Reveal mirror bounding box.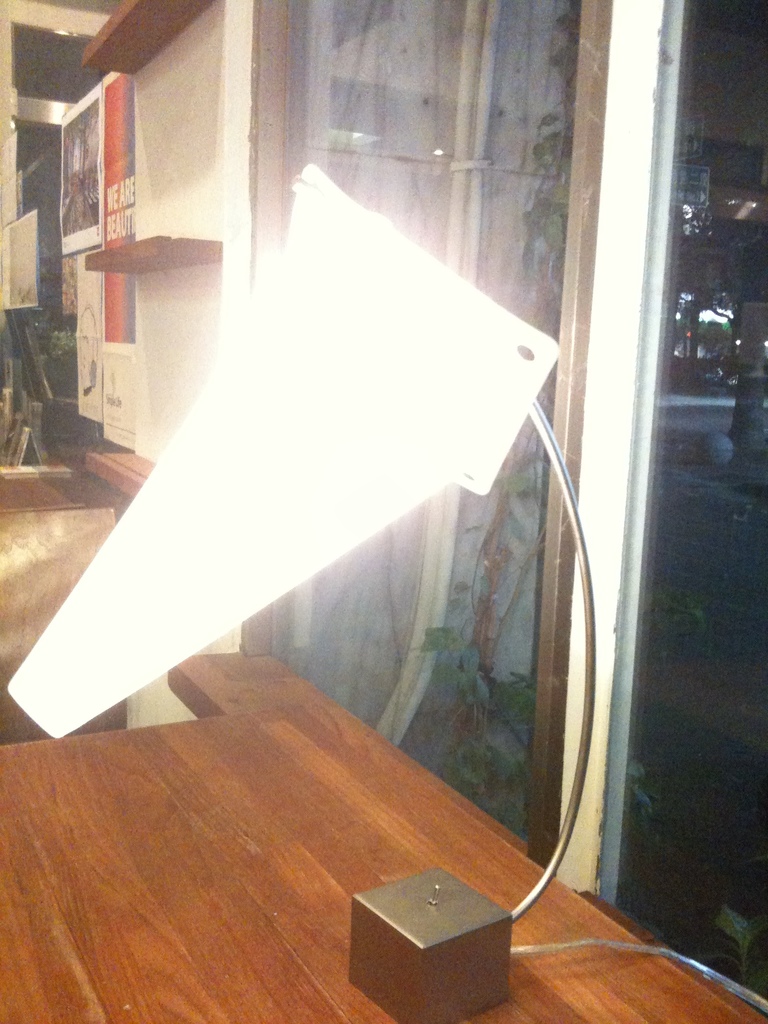
Revealed: 598, 0, 767, 1012.
